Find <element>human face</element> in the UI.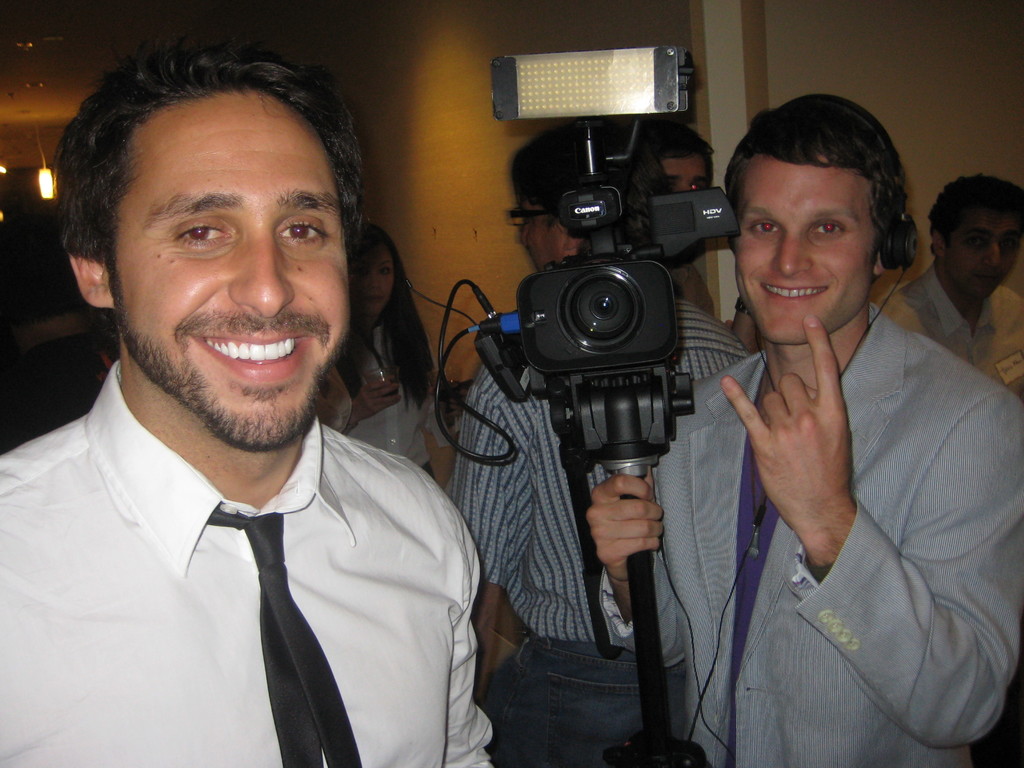
UI element at (732, 166, 878, 344).
